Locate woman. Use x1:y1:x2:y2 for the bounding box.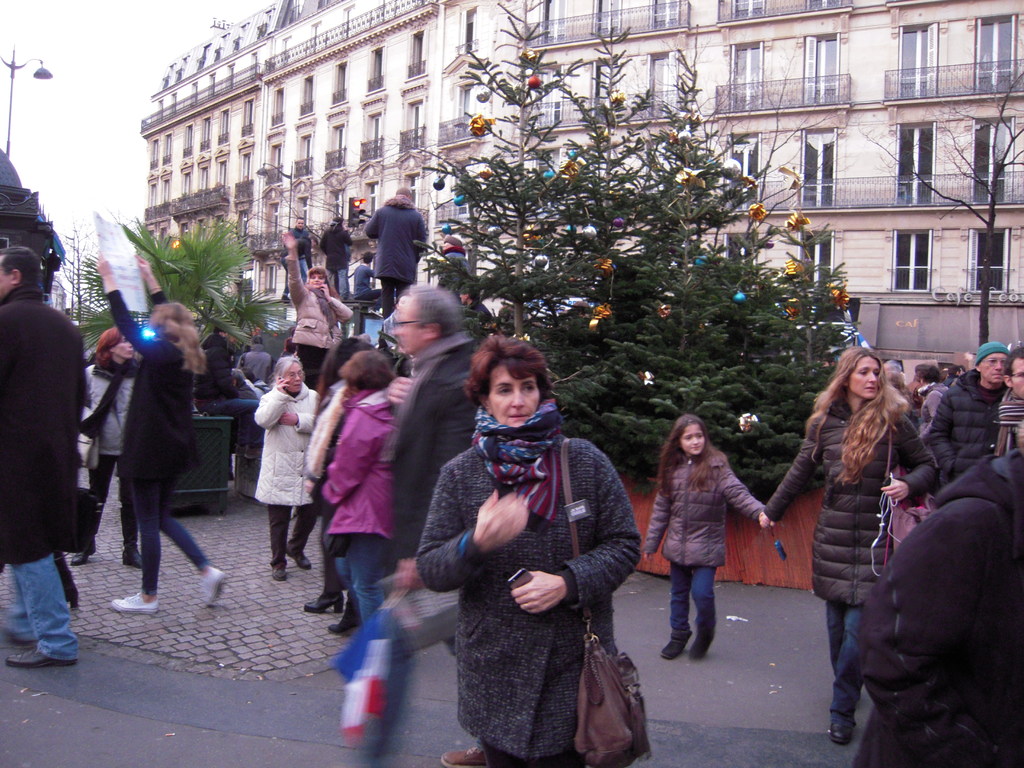
243:349:323:587.
